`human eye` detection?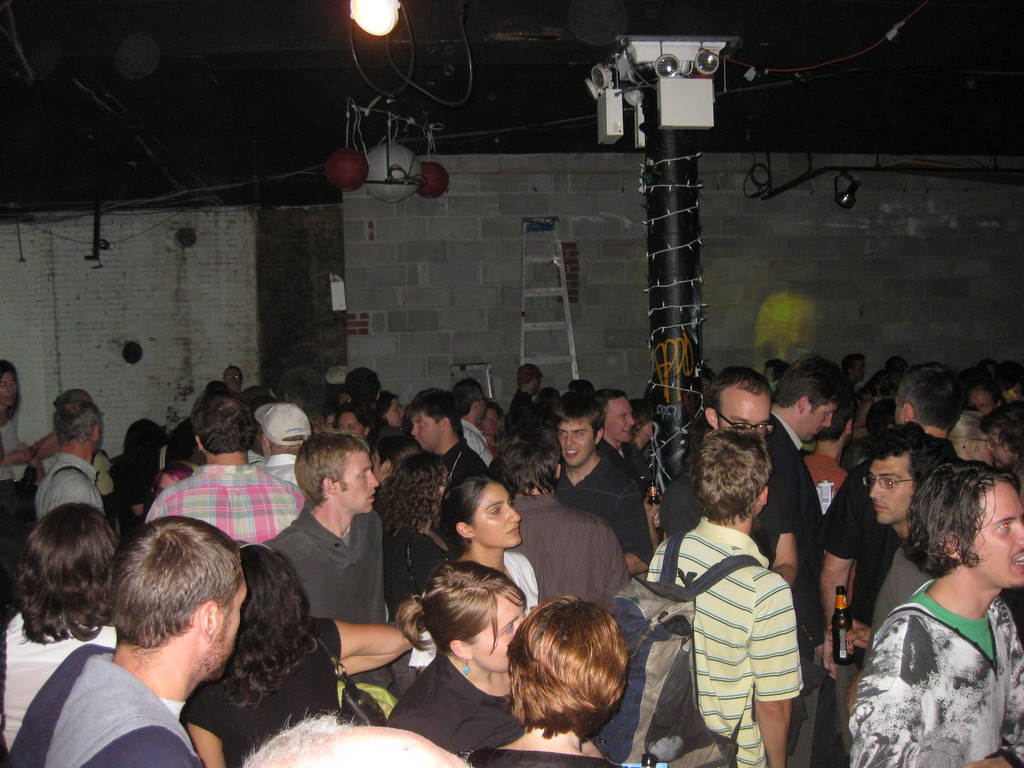
rect(490, 506, 500, 516)
